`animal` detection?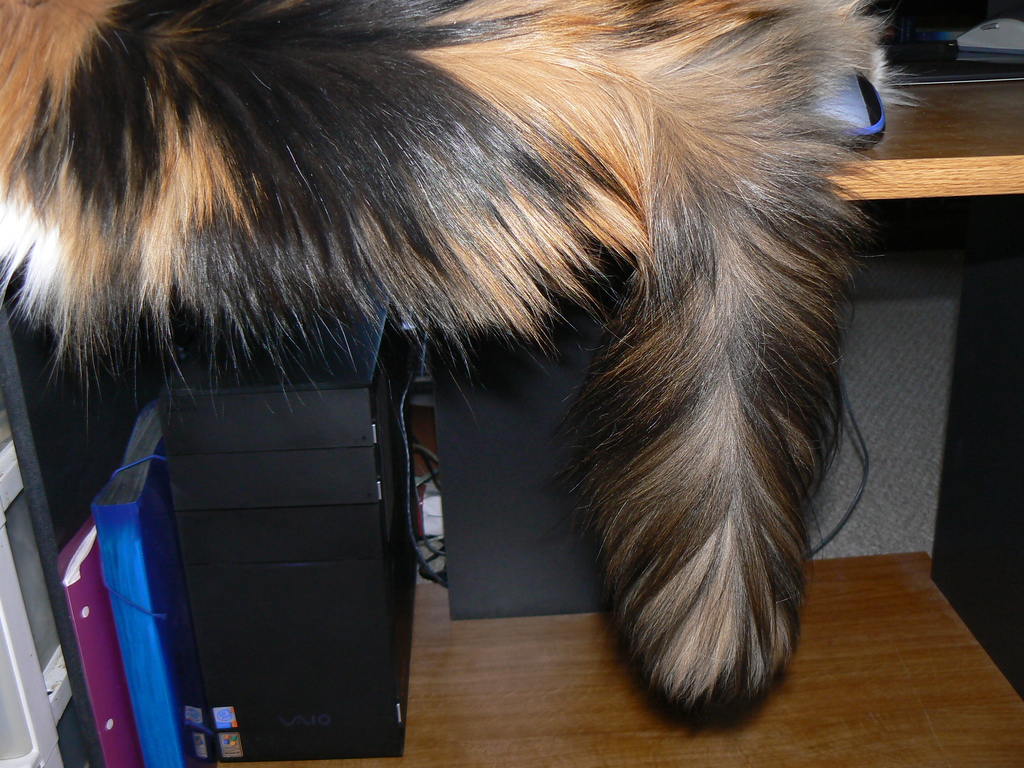
<box>0,0,924,722</box>
